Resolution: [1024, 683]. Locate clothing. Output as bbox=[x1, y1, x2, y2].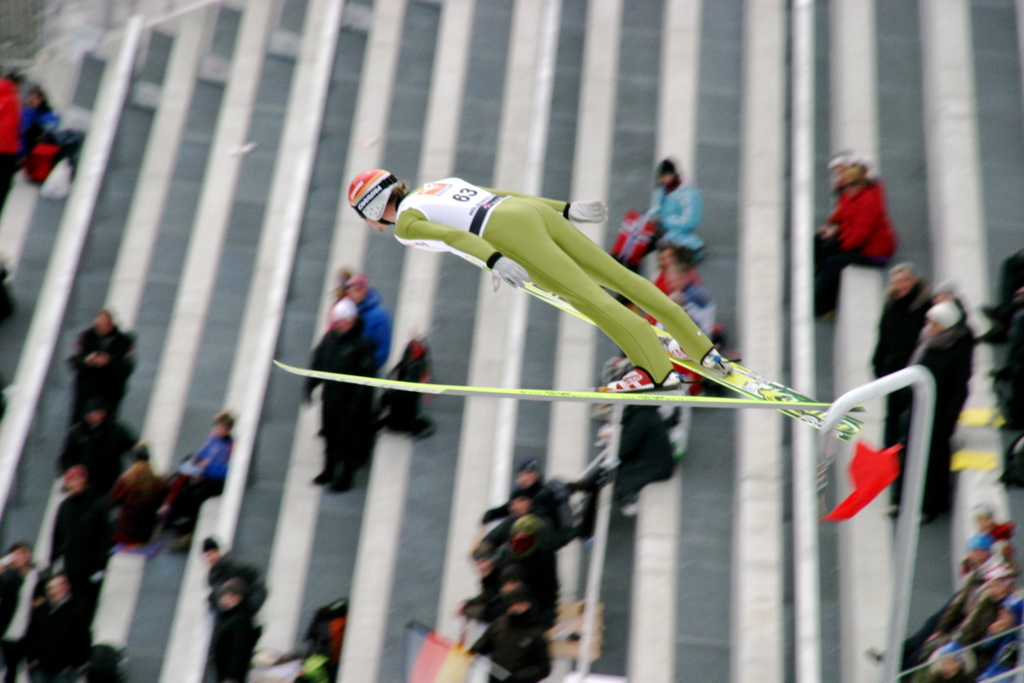
bbox=[874, 276, 935, 513].
